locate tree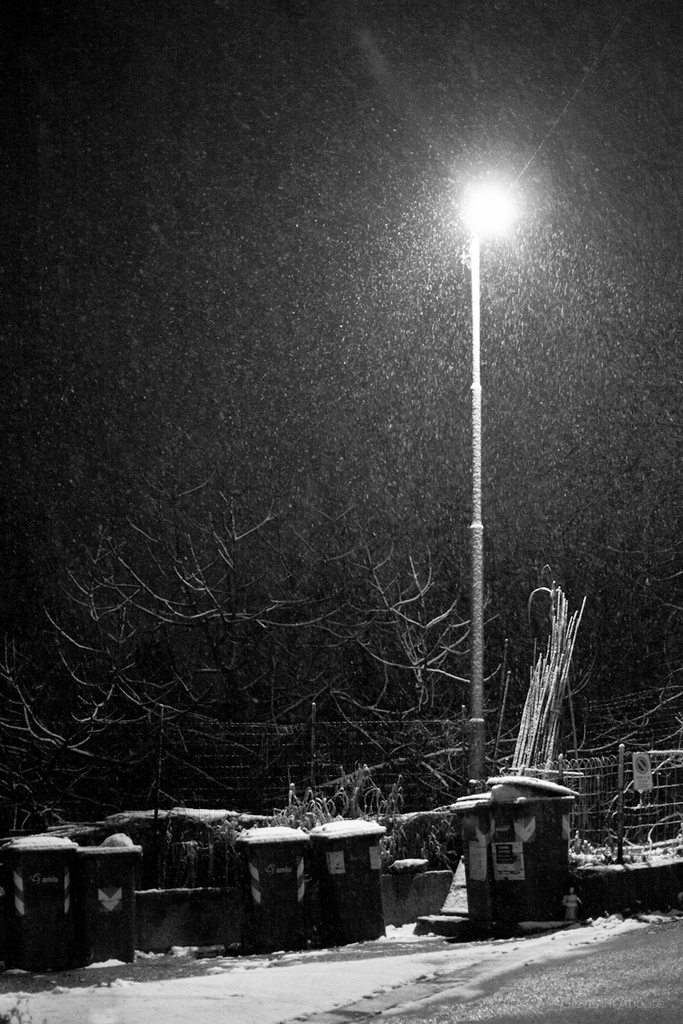
rect(10, 435, 510, 794)
